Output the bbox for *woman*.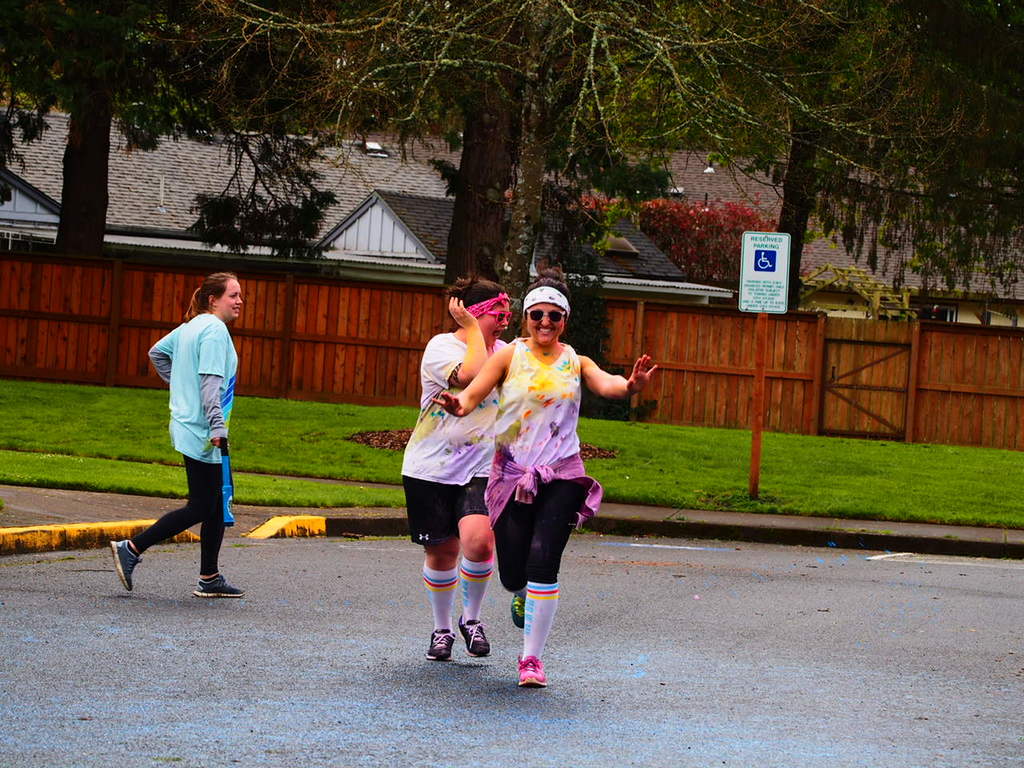
(left=99, top=273, right=251, bottom=599).
